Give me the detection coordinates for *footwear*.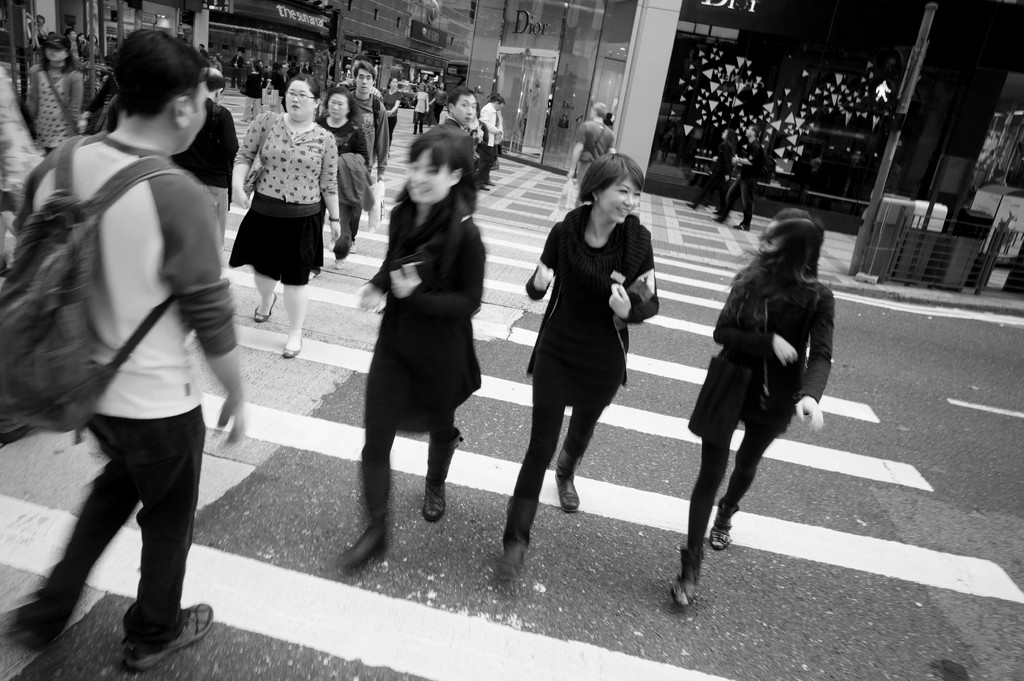
pyautogui.locateOnScreen(551, 446, 580, 515).
